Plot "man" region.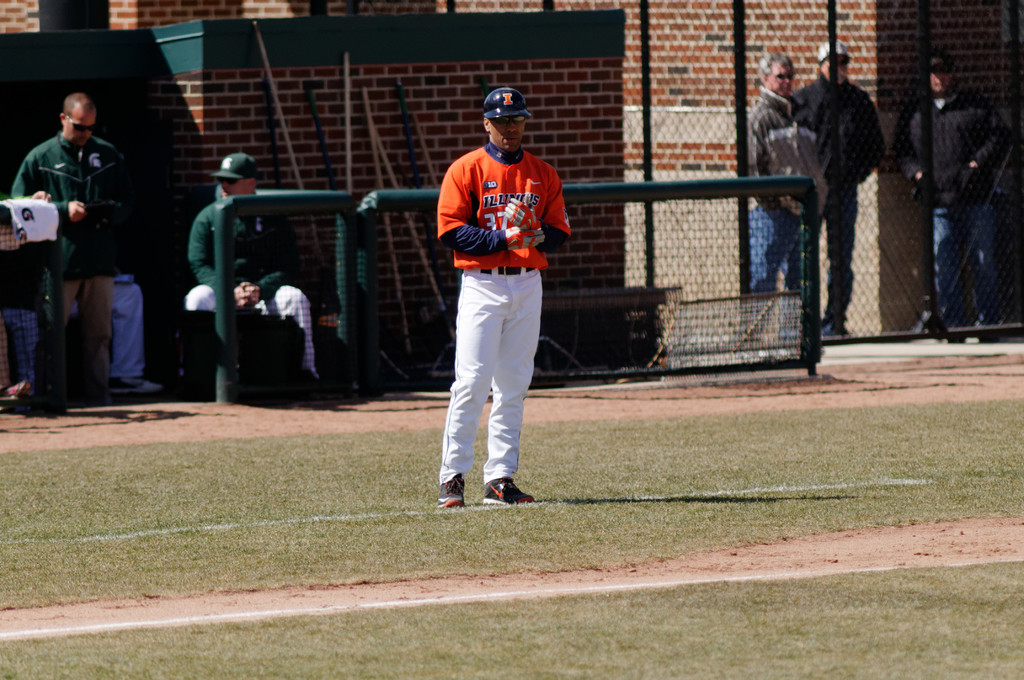
Plotted at detection(436, 88, 572, 508).
